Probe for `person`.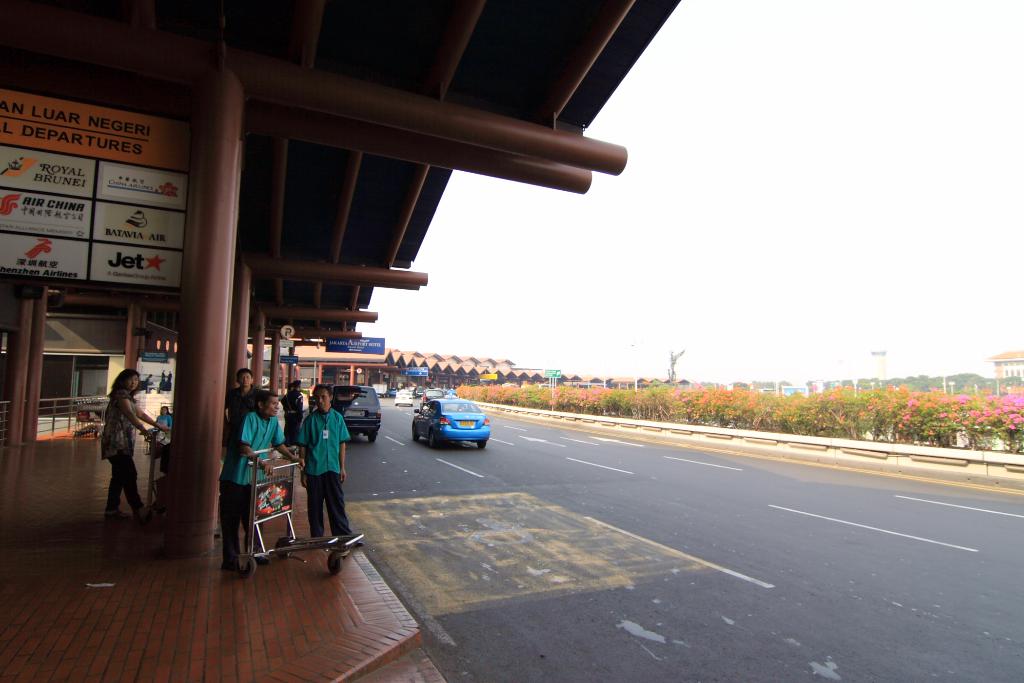
Probe result: [x1=222, y1=373, x2=276, y2=454].
